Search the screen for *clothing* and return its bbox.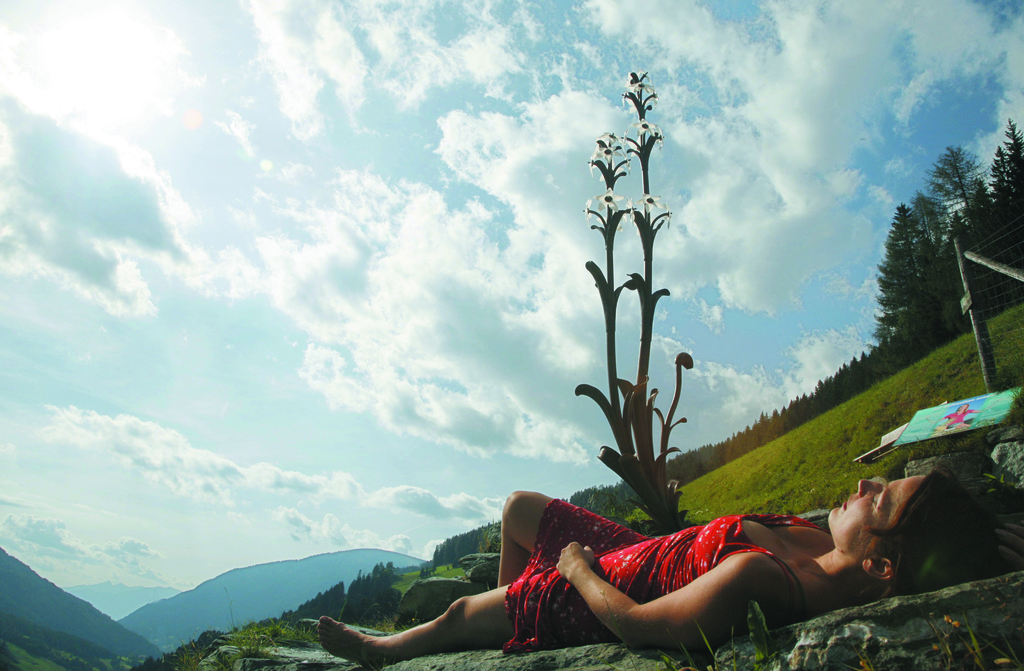
Found: 503,489,832,650.
